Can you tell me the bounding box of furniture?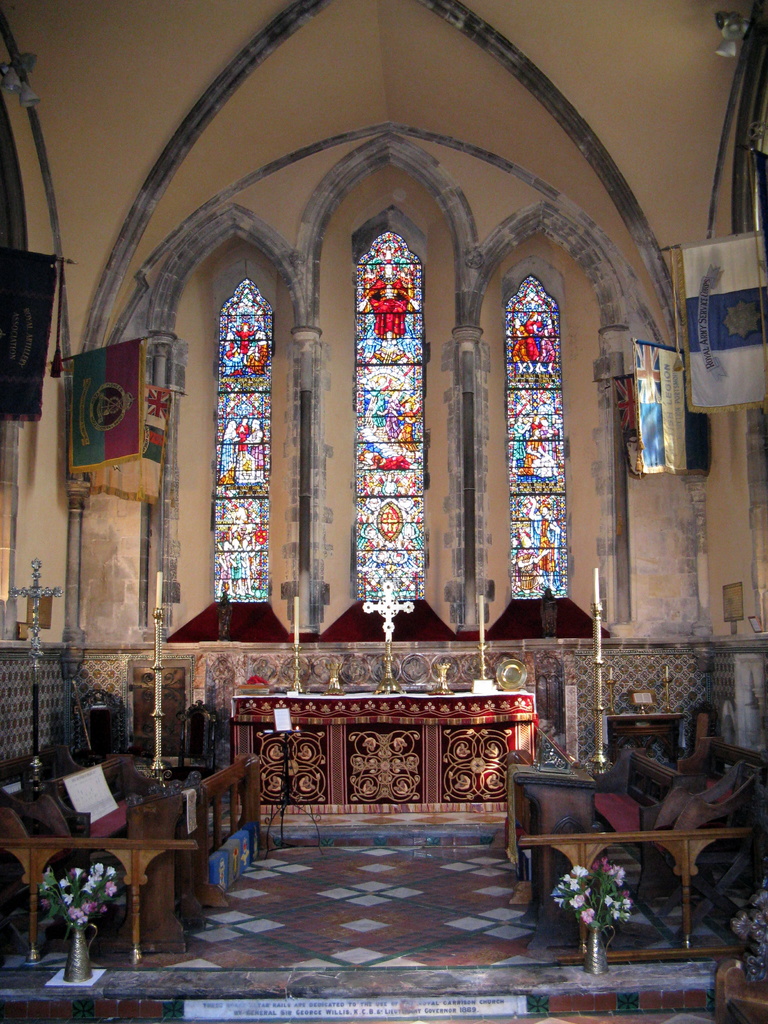
bbox(496, 760, 767, 970).
